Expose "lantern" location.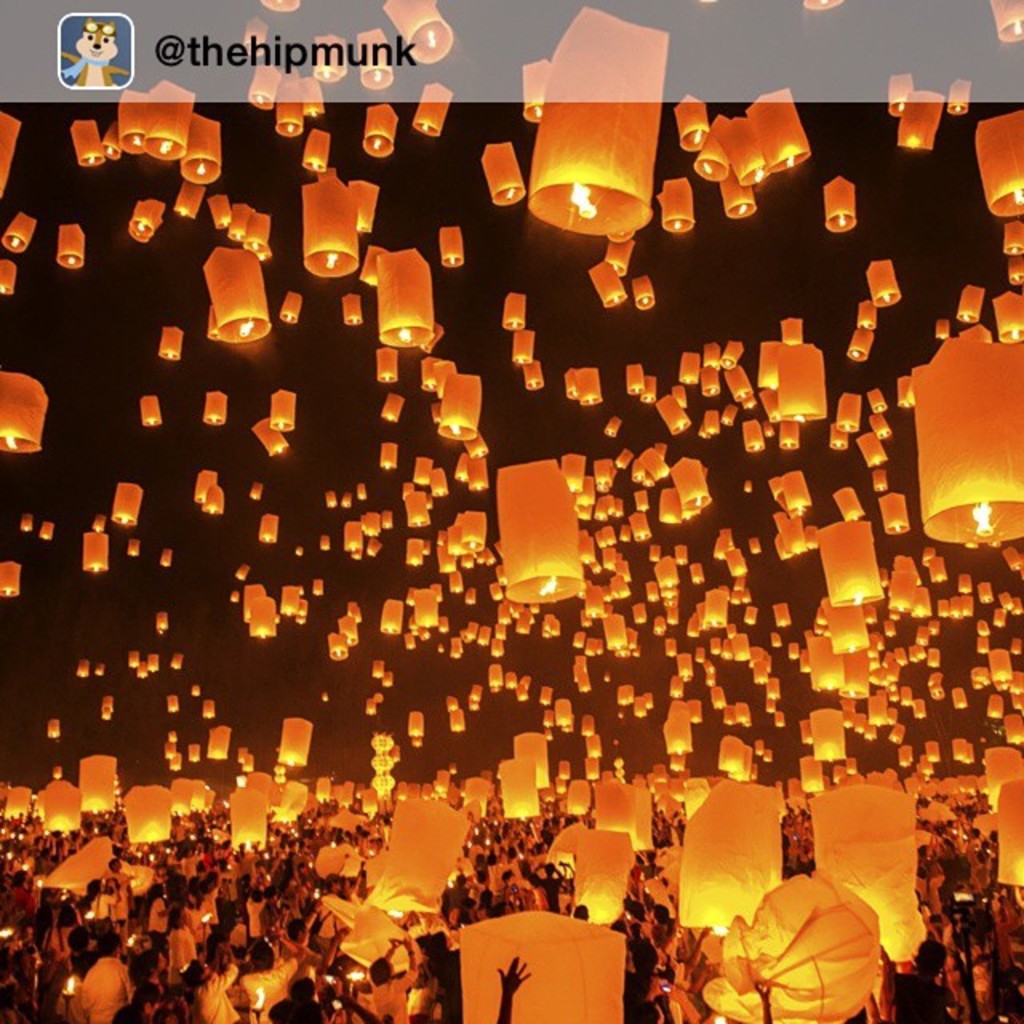
Exposed at (360,30,394,85).
